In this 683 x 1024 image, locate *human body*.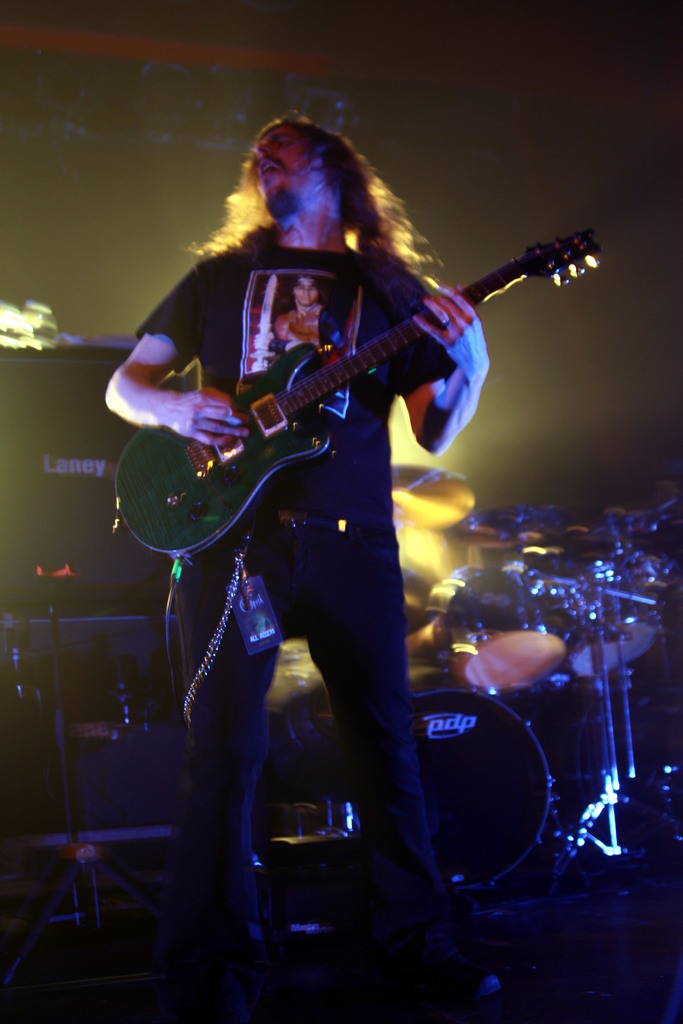
Bounding box: (left=94, top=34, right=527, bottom=1014).
